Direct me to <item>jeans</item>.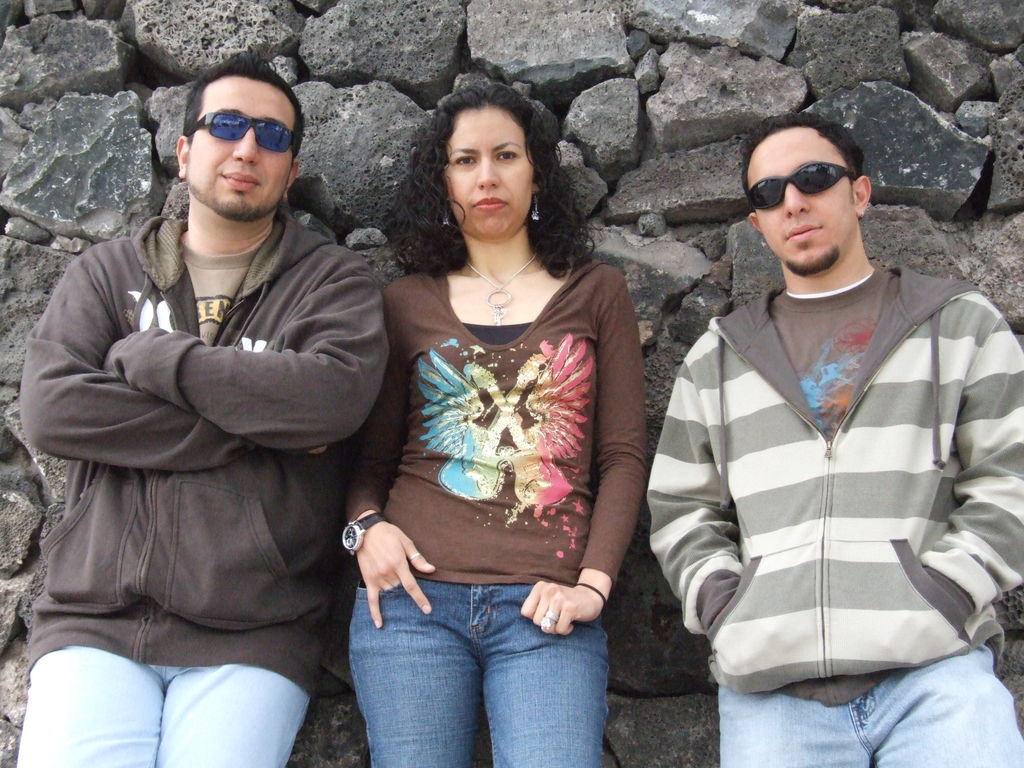
Direction: BBox(715, 643, 1023, 767).
